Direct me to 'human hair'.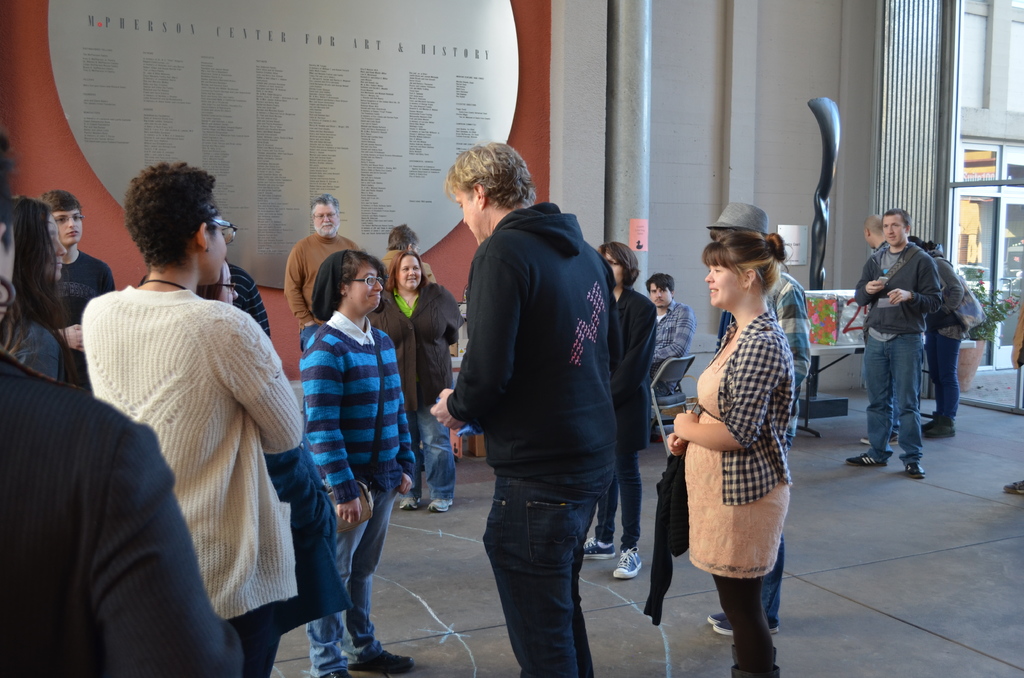
Direction: 385 249 429 298.
